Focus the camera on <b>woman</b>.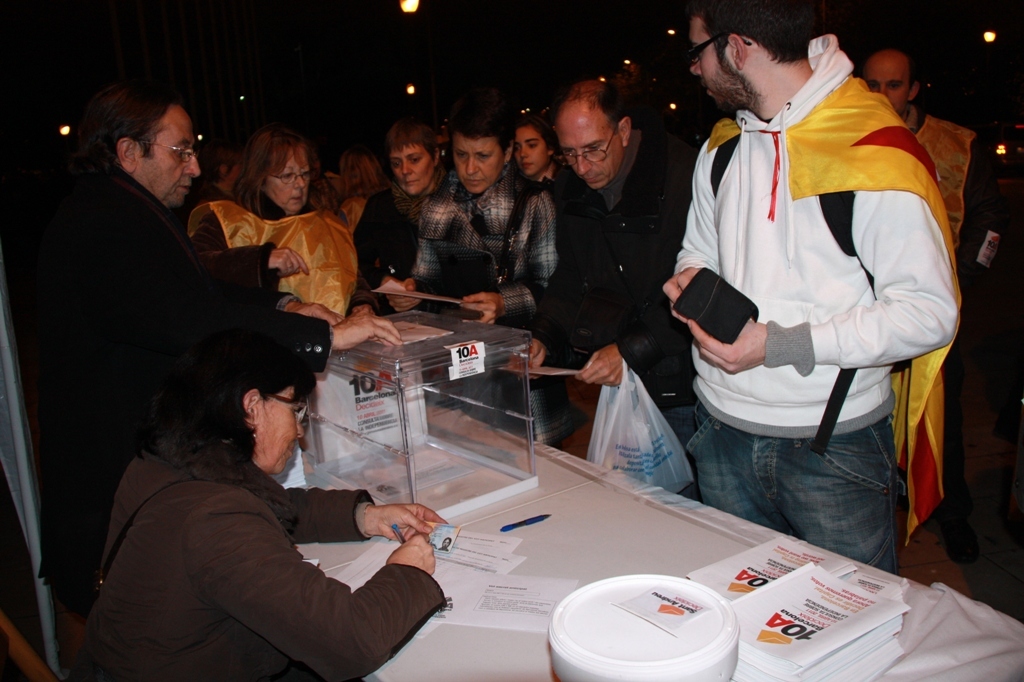
Focus region: box=[507, 112, 571, 196].
